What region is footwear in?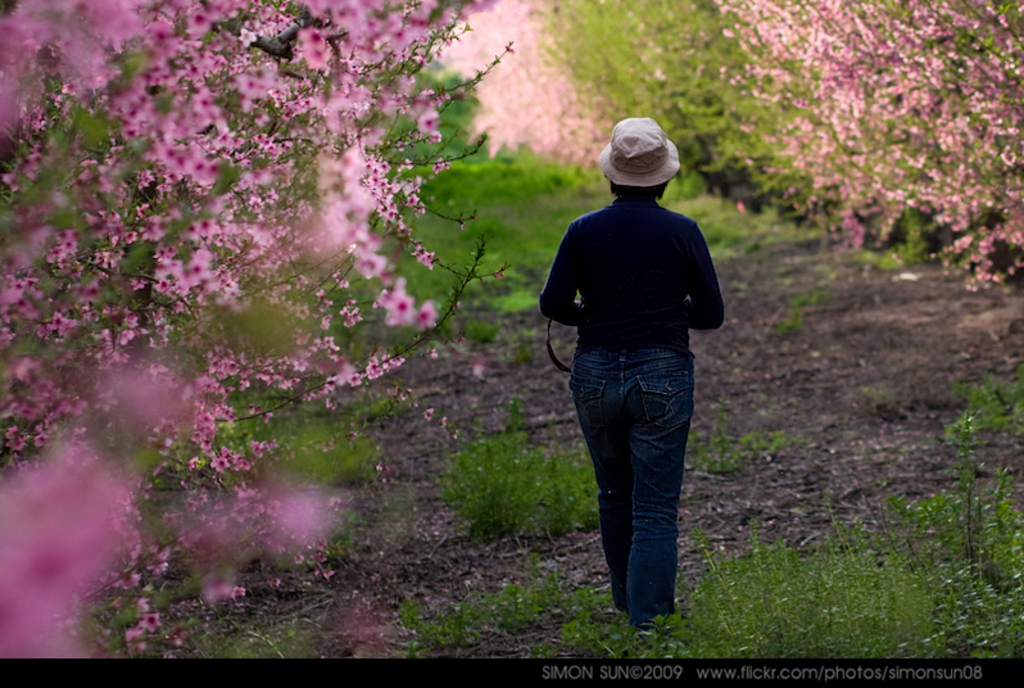
bbox(636, 619, 683, 646).
